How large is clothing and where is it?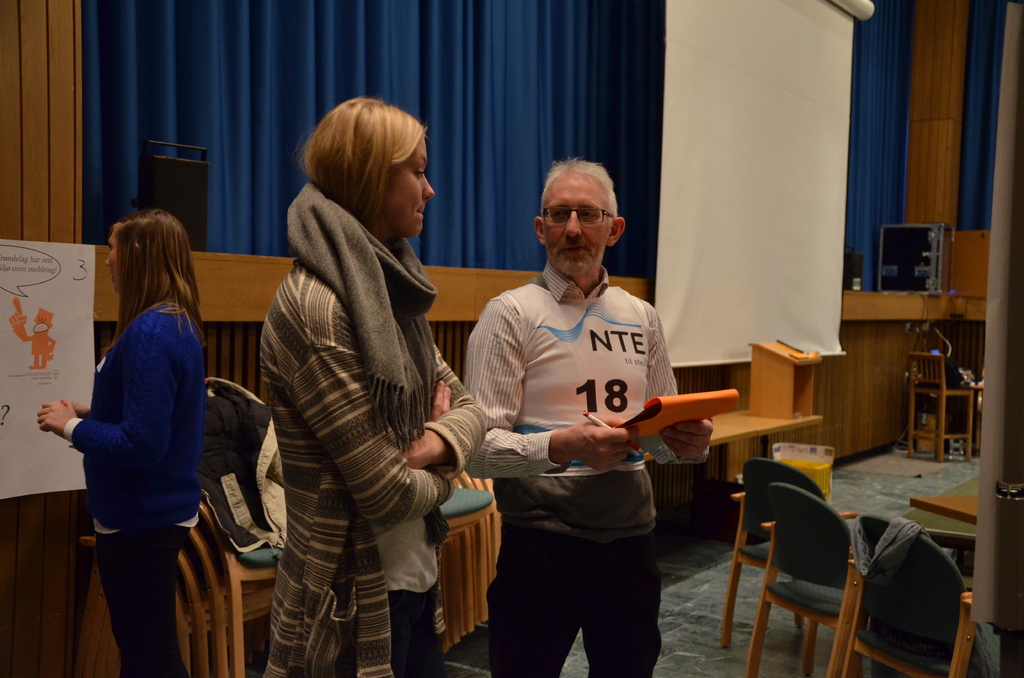
Bounding box: (457,262,723,677).
